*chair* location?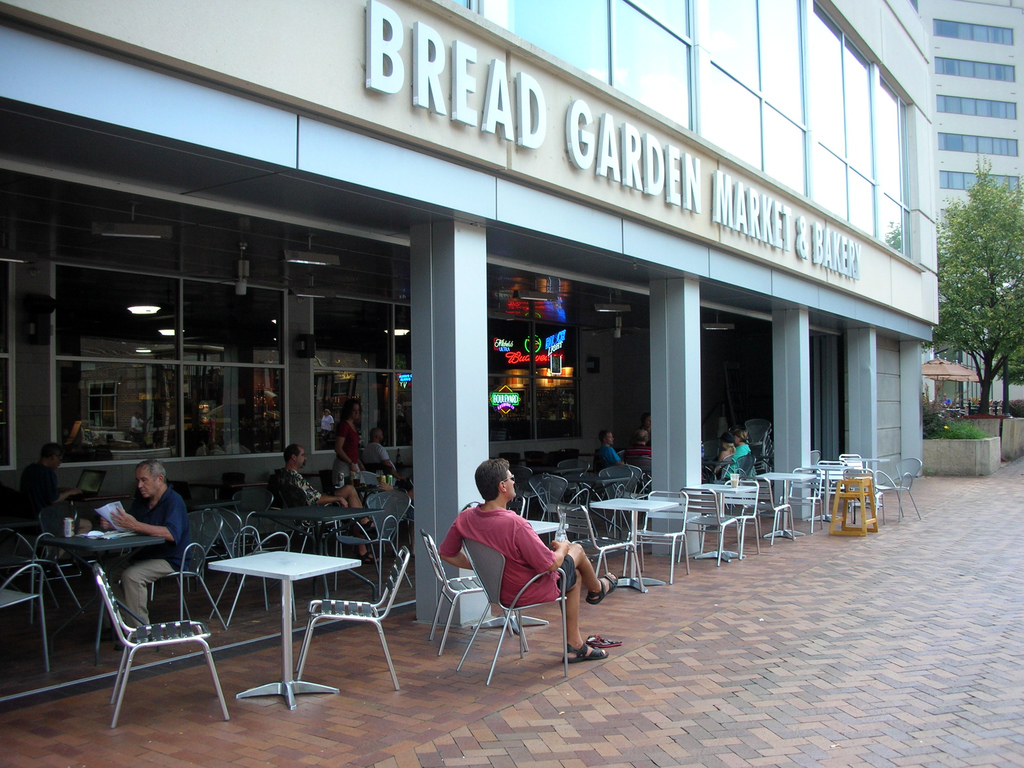
427 533 582 678
